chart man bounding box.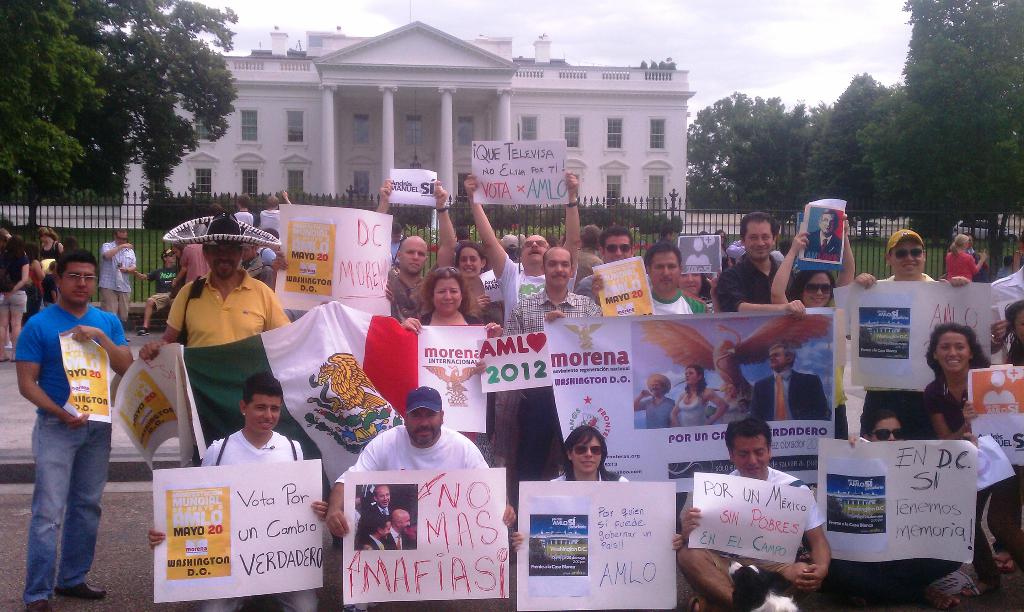
Charted: (left=368, top=516, right=399, bottom=552).
